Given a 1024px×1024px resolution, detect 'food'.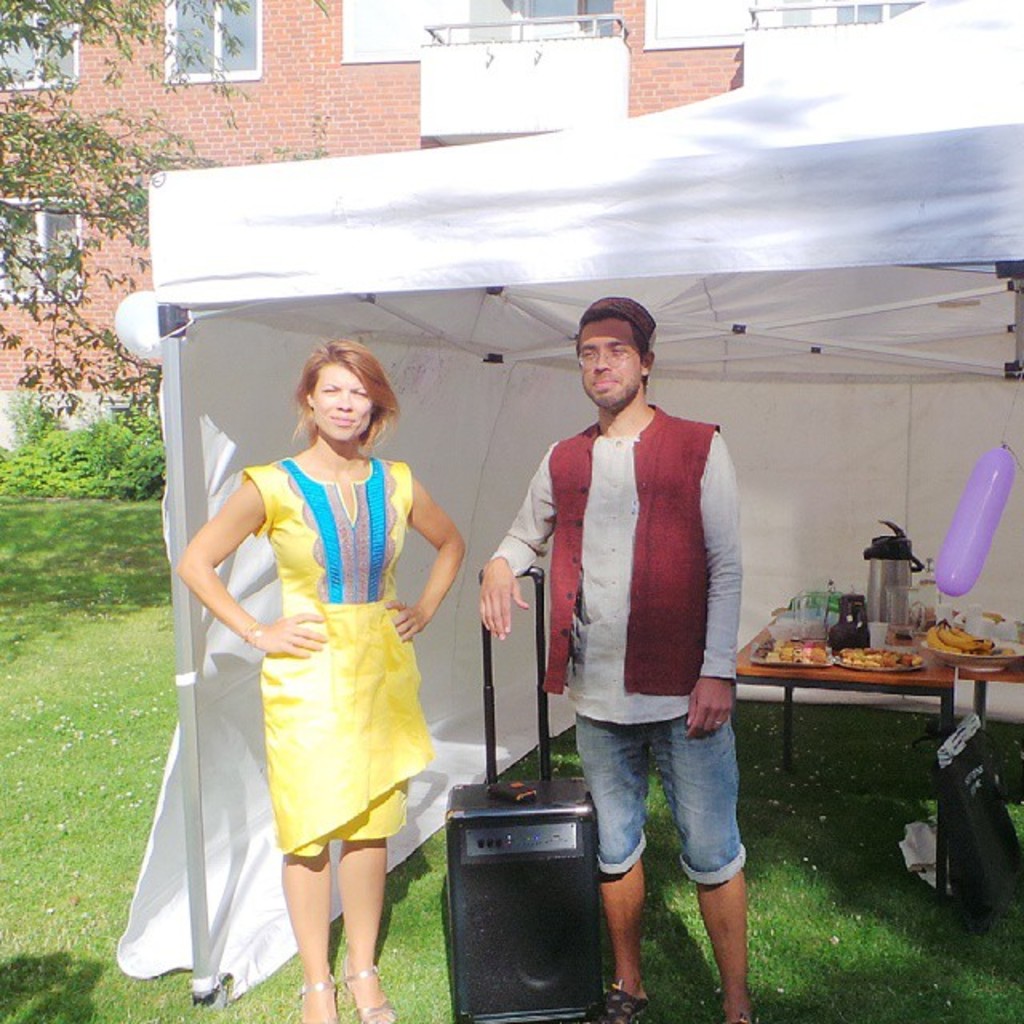
(x1=765, y1=638, x2=829, y2=667).
